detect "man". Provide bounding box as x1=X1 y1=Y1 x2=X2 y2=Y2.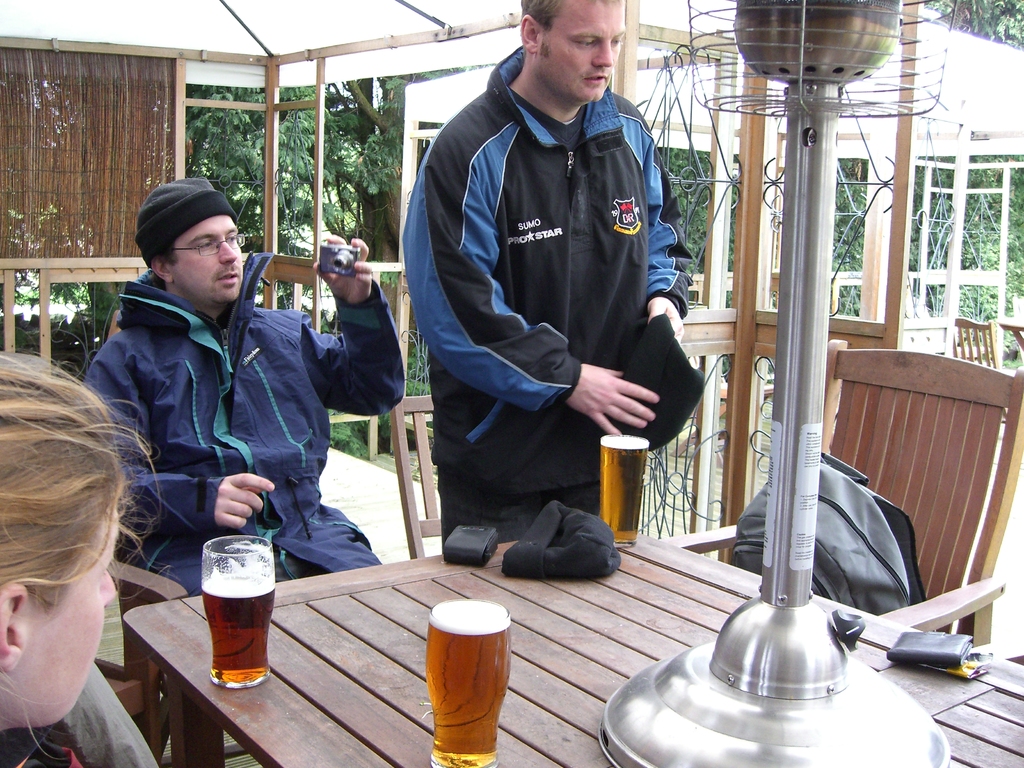
x1=395 y1=0 x2=689 y2=557.
